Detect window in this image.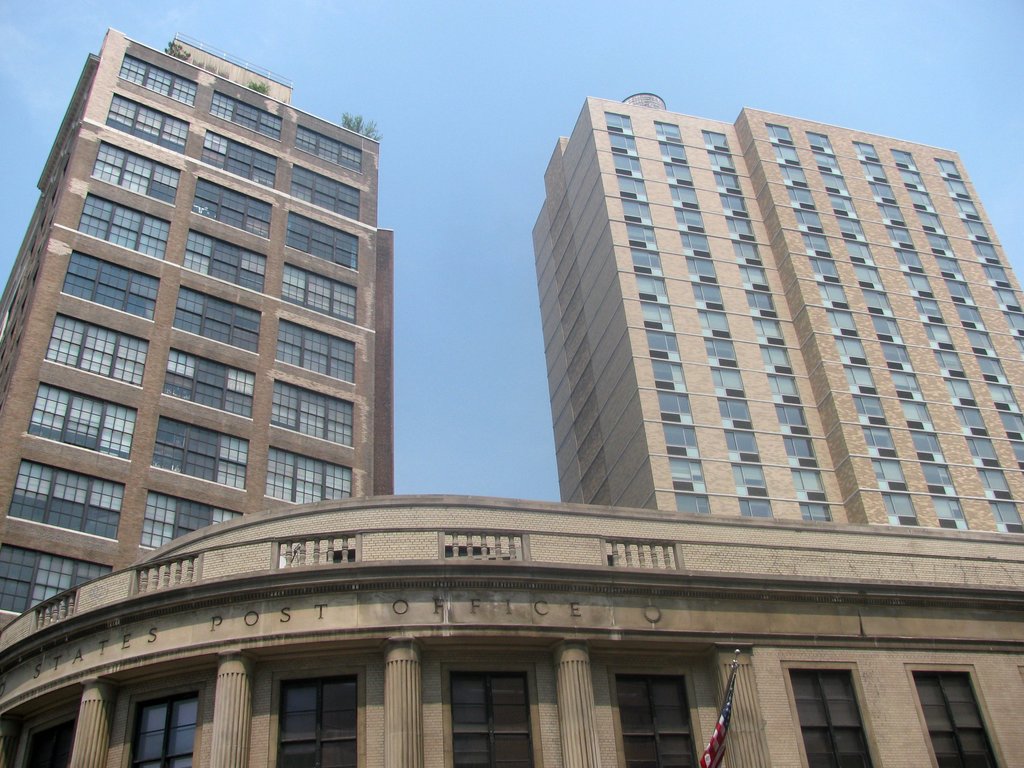
Detection: region(817, 168, 853, 198).
